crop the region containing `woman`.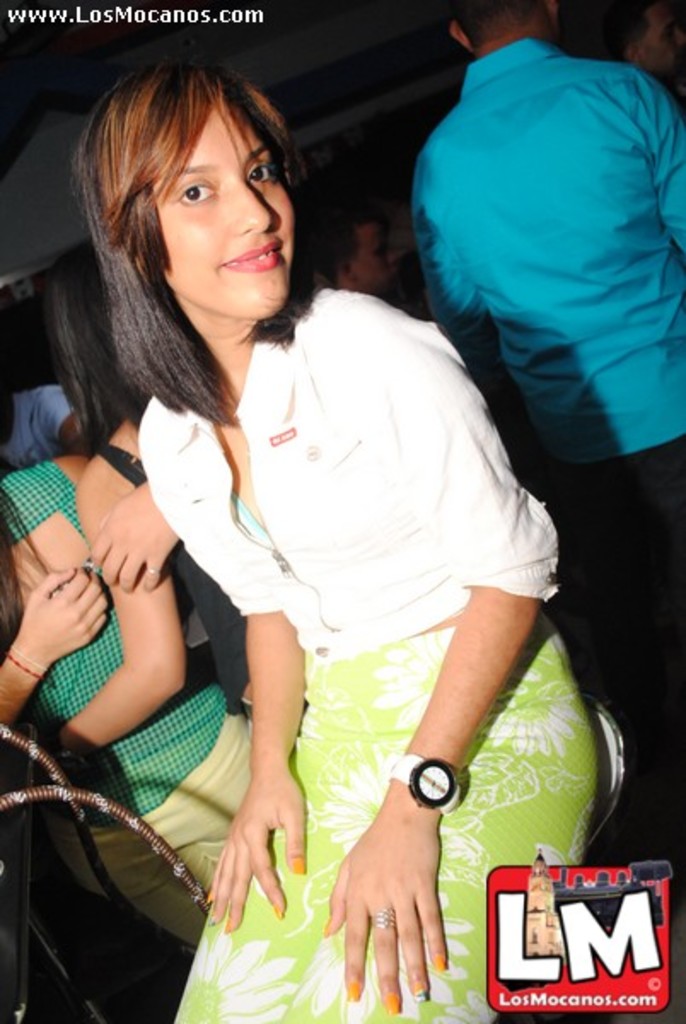
Crop region: 0:389:263:913.
